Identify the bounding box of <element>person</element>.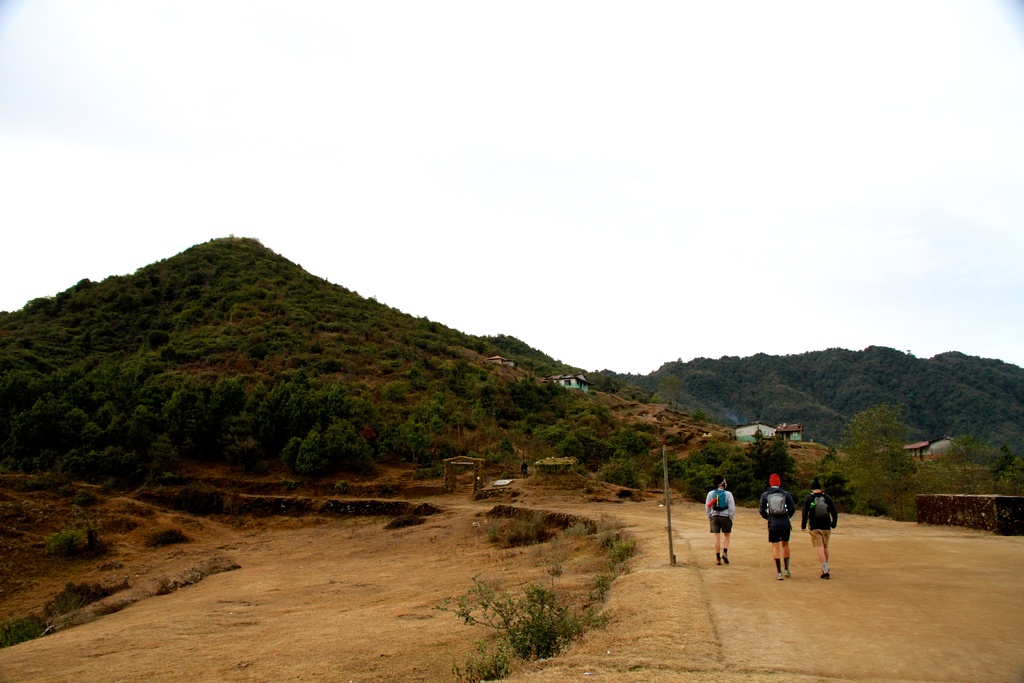
bbox=(703, 474, 737, 569).
